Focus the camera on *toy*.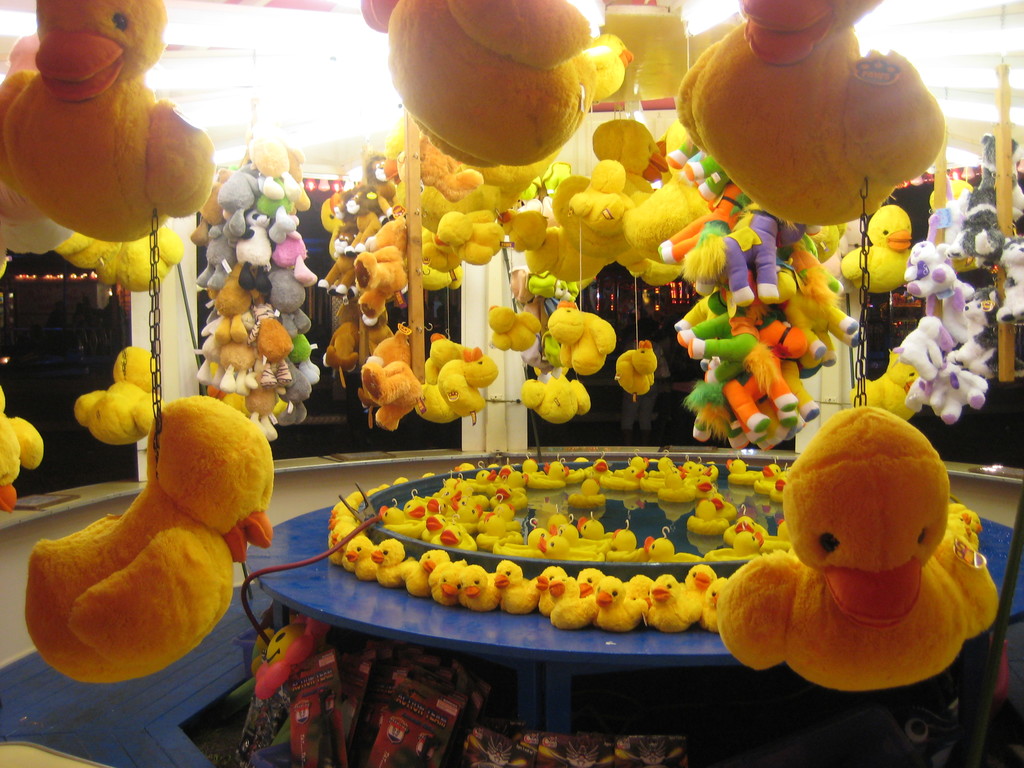
Focus region: bbox=[419, 657, 490, 728].
